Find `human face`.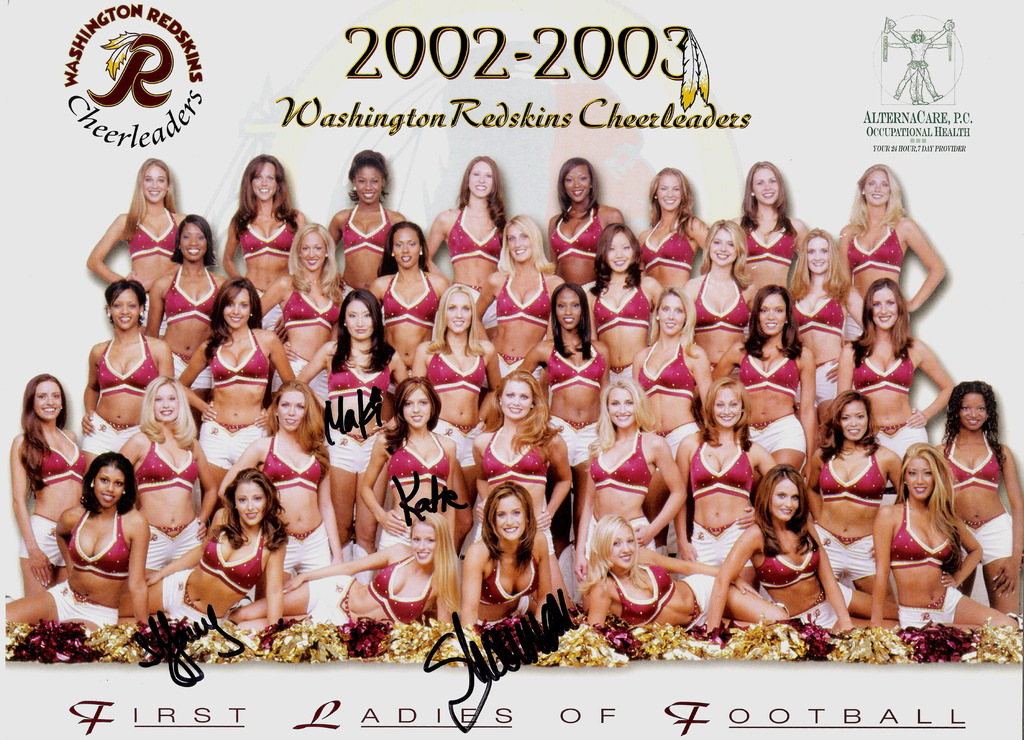
180 223 207 263.
